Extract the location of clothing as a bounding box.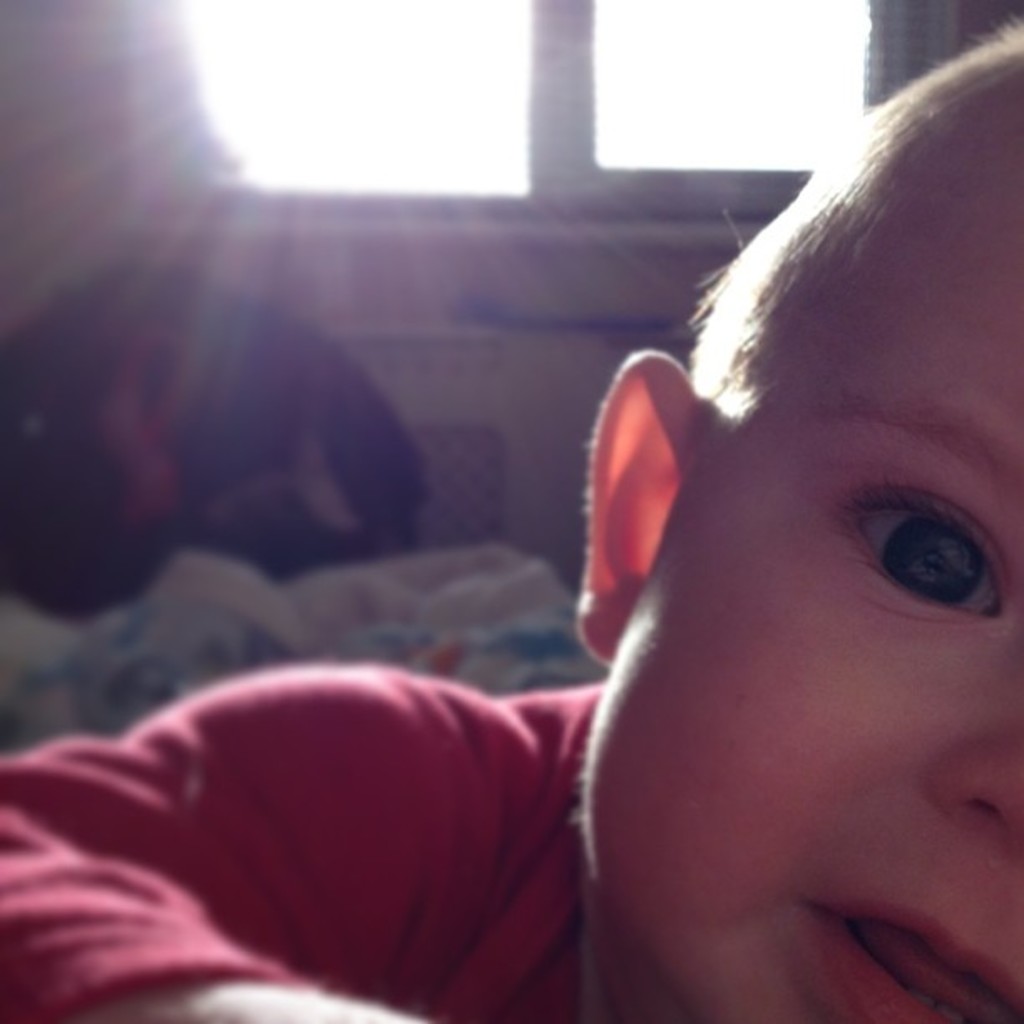
left=0, top=658, right=574, bottom=1022.
